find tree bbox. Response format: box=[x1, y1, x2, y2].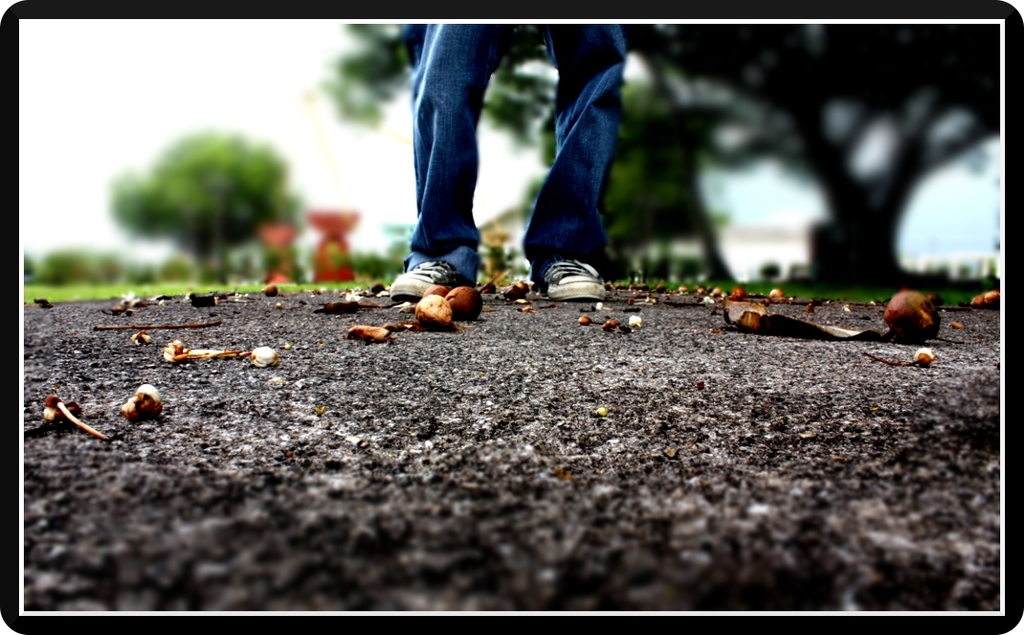
box=[310, 30, 1017, 289].
